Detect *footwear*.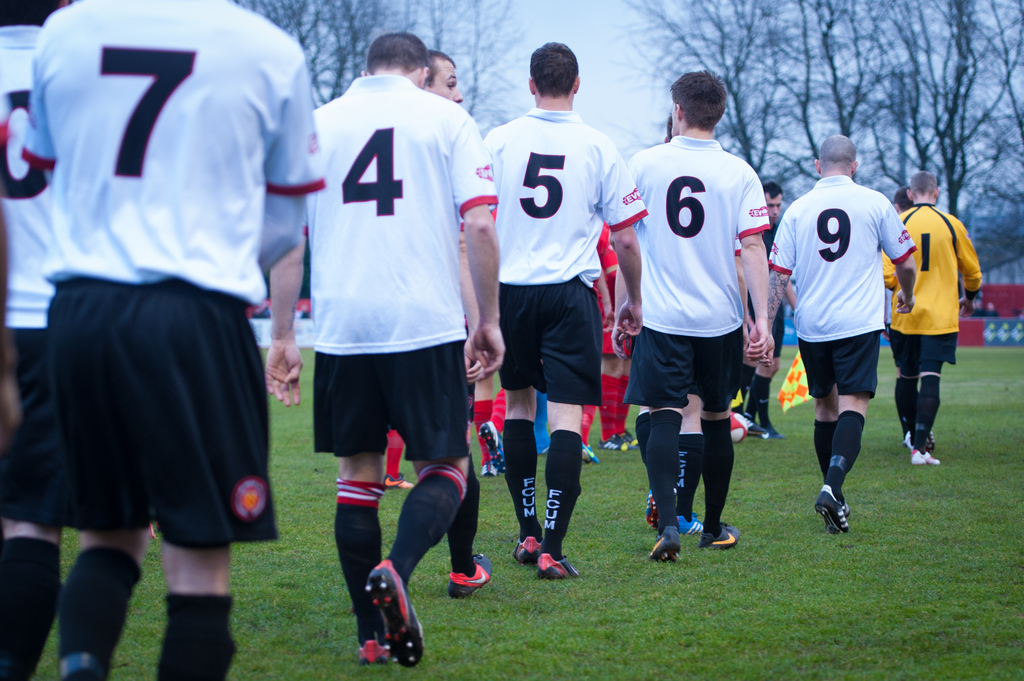
Detected at region(817, 486, 846, 533).
